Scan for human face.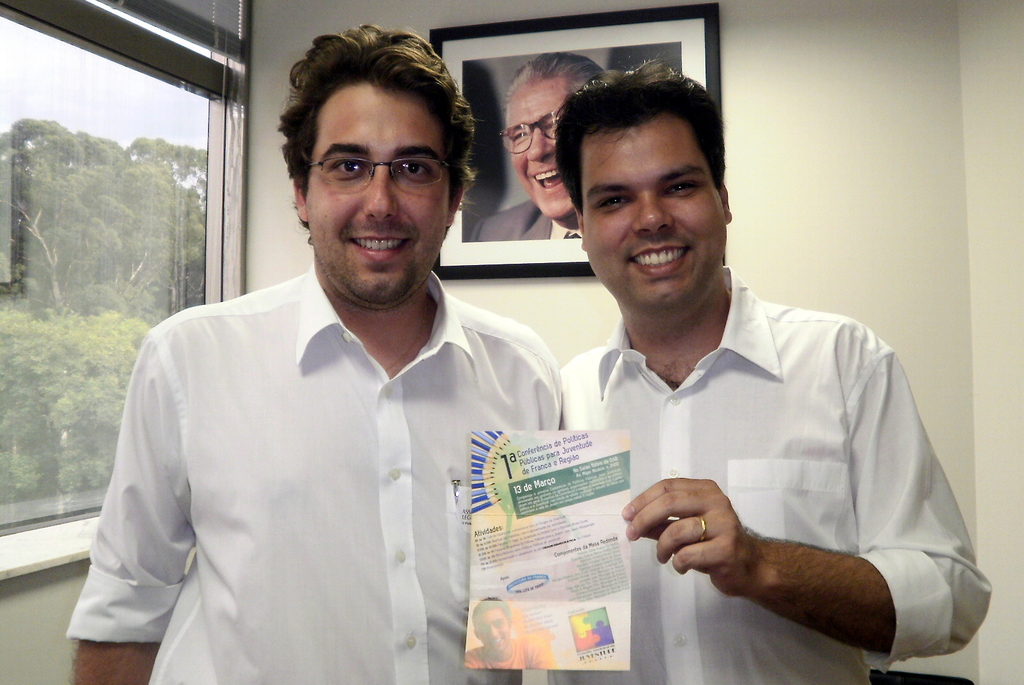
Scan result: box=[581, 114, 728, 313].
